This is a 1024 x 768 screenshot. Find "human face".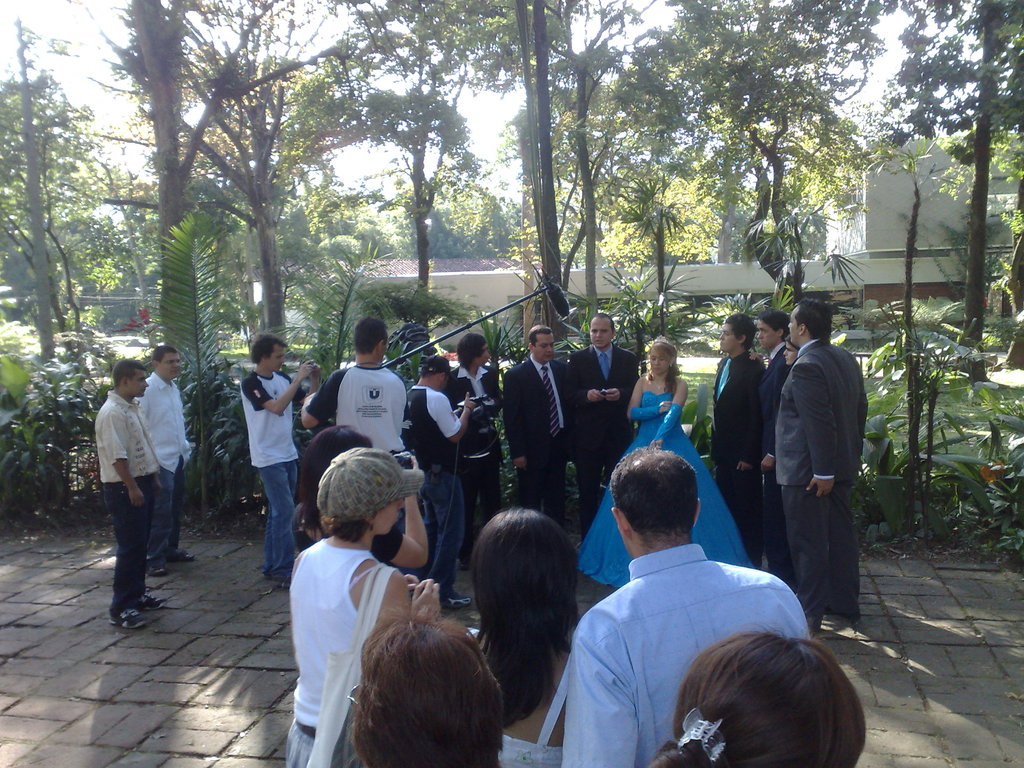
Bounding box: {"left": 163, "top": 355, "right": 181, "bottom": 378}.
